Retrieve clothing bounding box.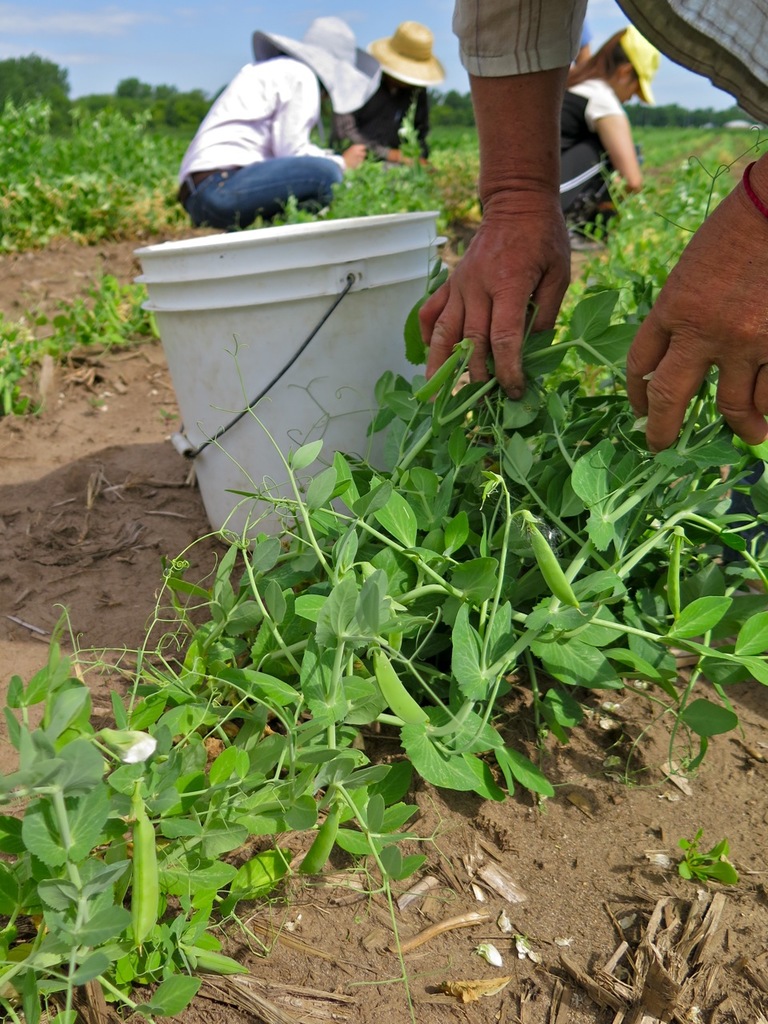
Bounding box: (left=182, top=27, right=371, bottom=220).
